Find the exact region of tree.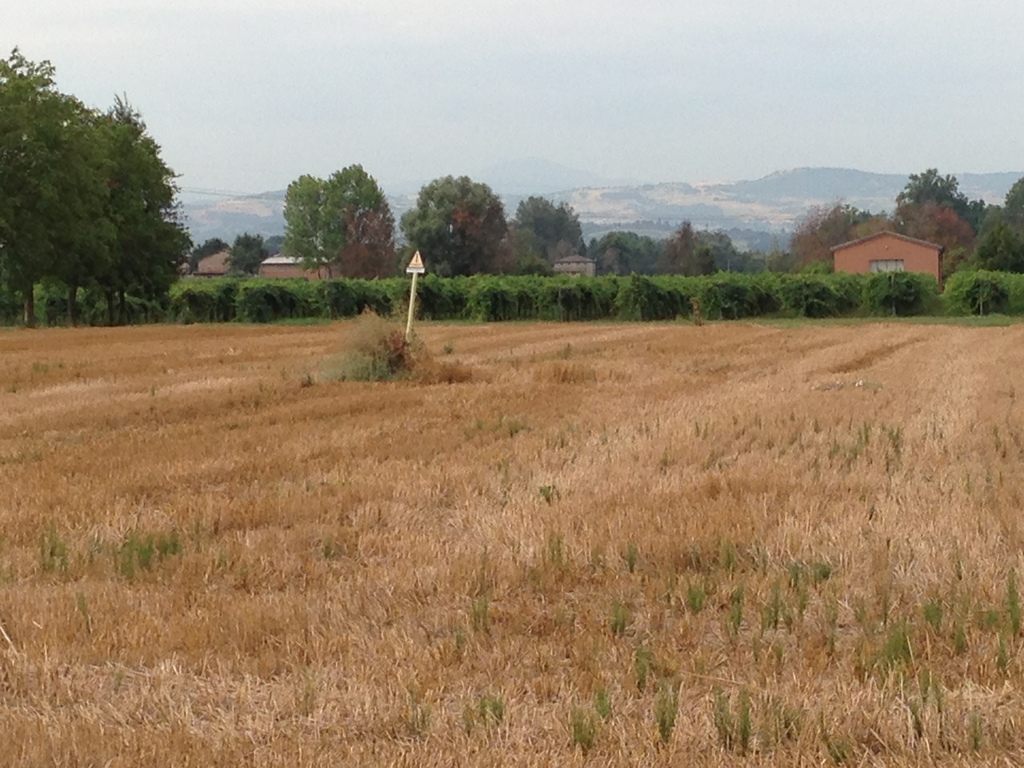
Exact region: detection(217, 228, 268, 277).
